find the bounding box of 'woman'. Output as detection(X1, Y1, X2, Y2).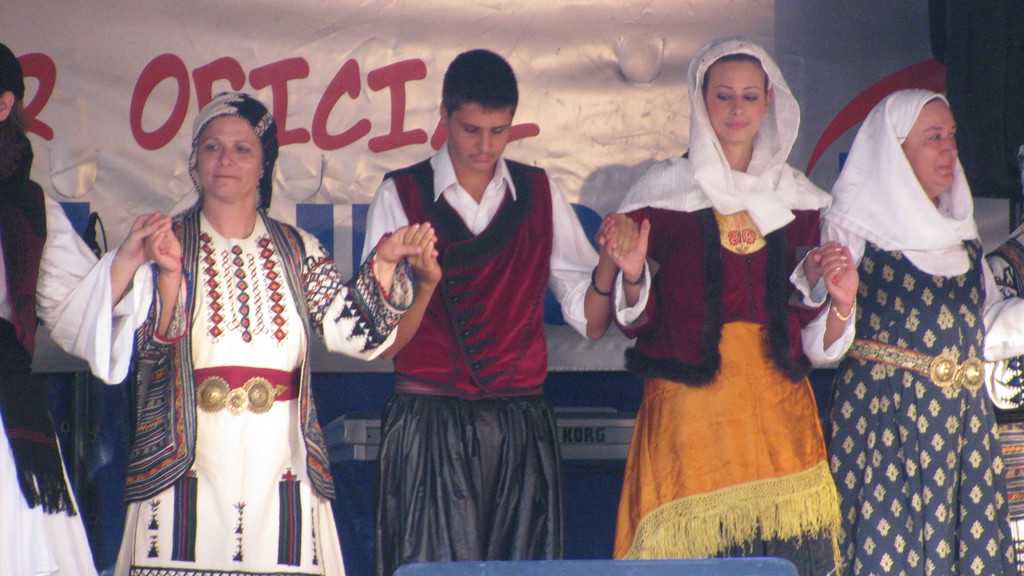
detection(0, 36, 161, 575).
